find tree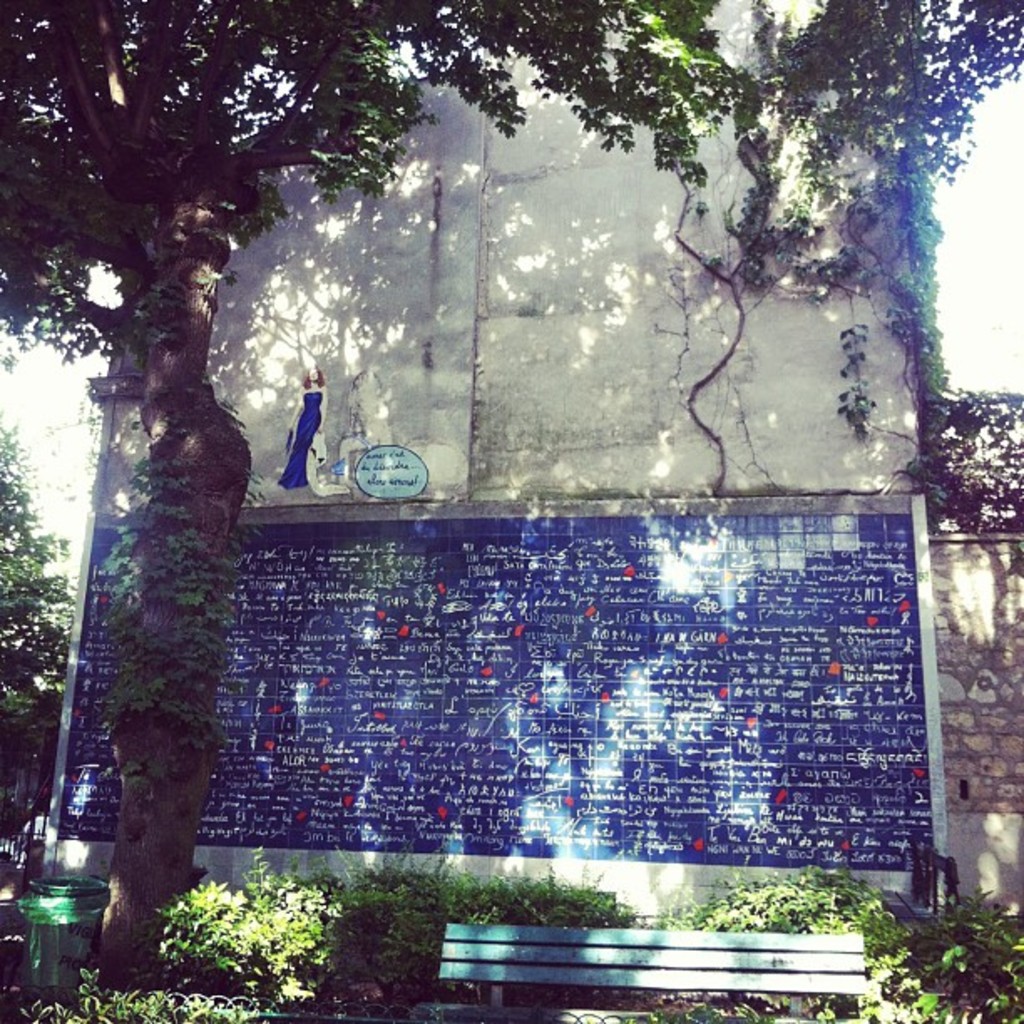
bbox(0, 413, 72, 858)
